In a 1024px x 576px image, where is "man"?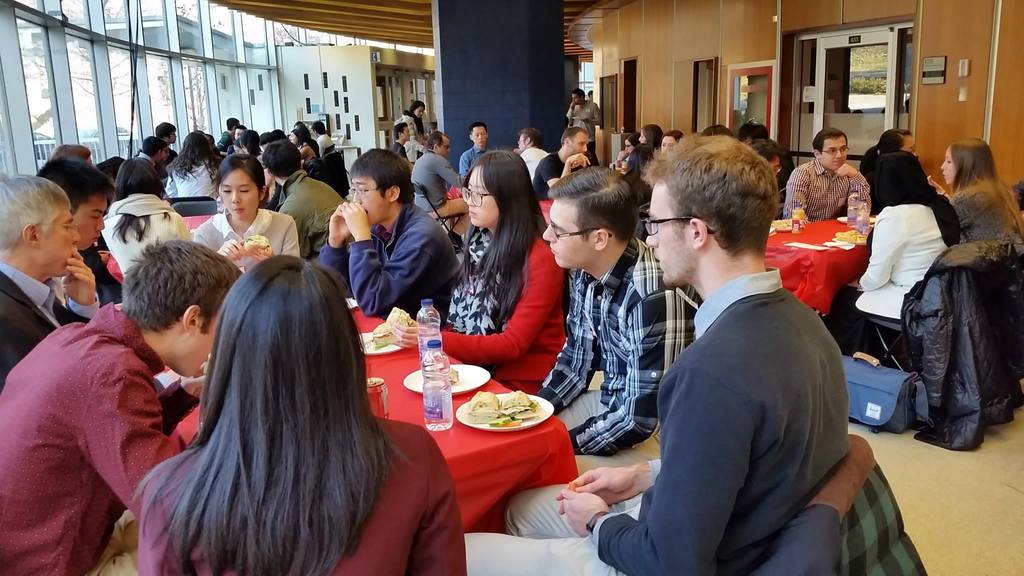
<region>47, 141, 104, 177</region>.
